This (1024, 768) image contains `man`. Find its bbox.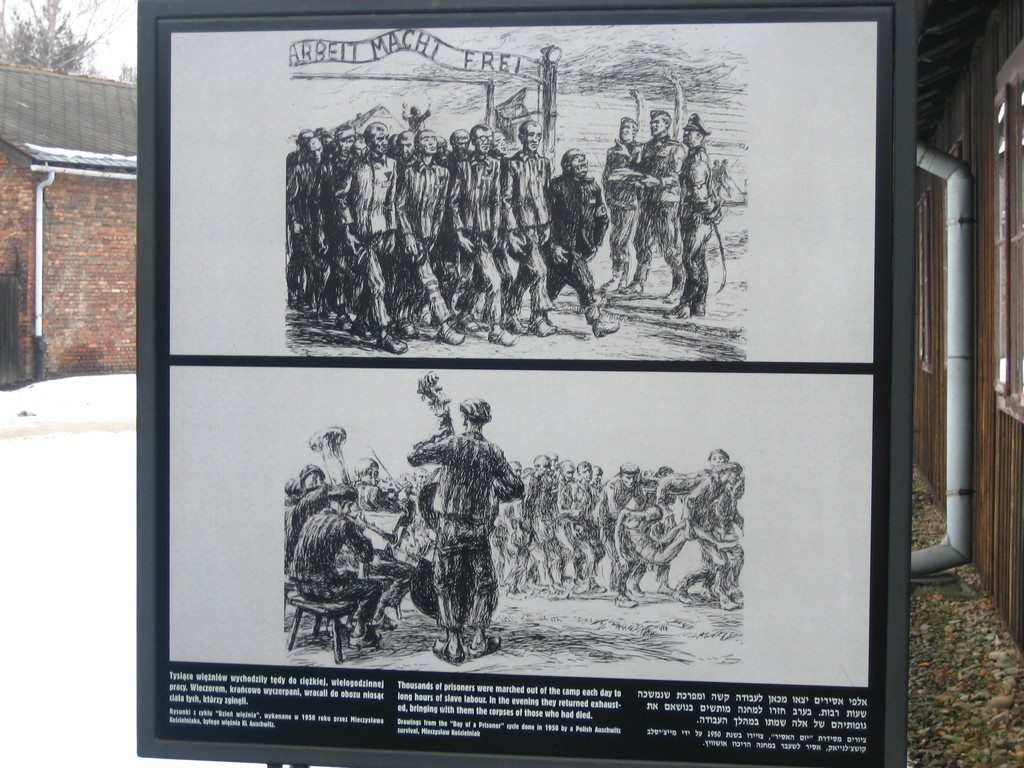
[left=595, top=121, right=649, bottom=304].
